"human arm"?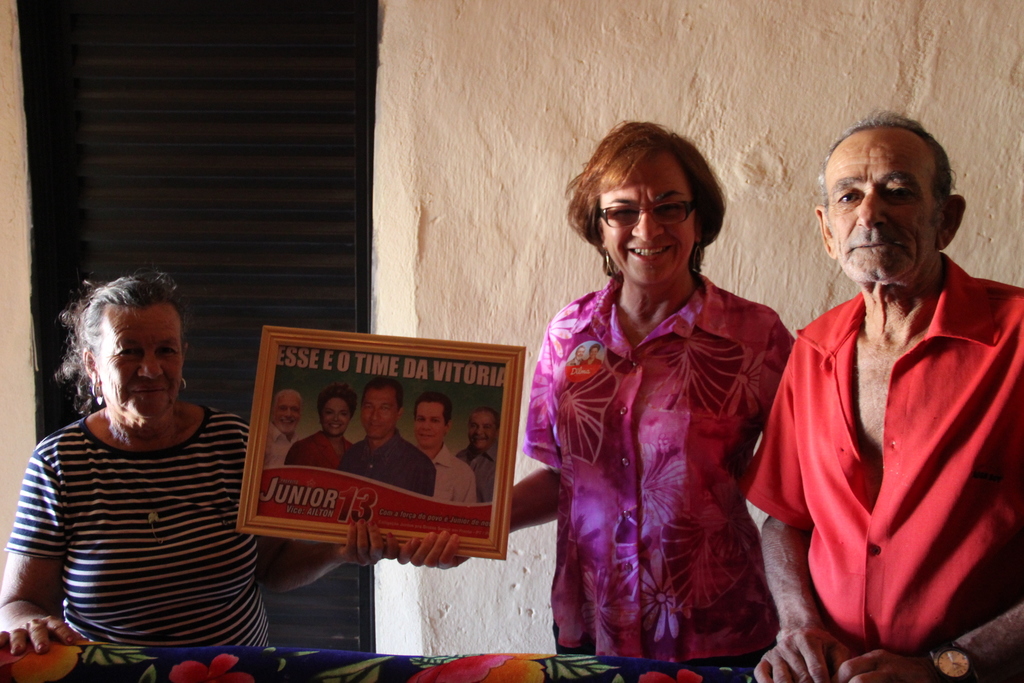
<box>403,462,563,566</box>
